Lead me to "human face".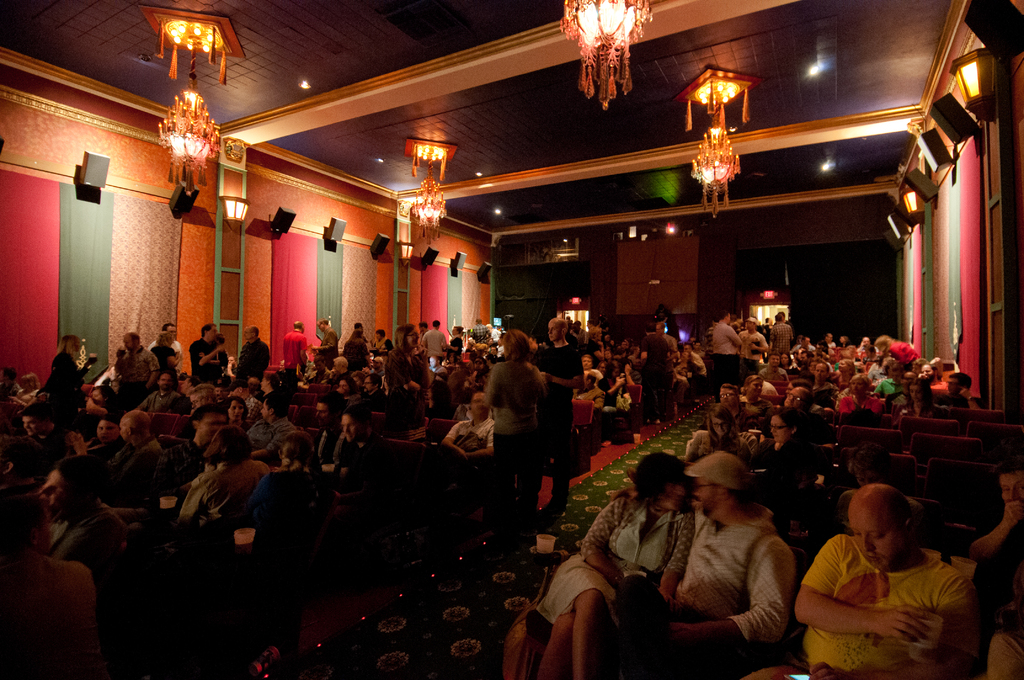
Lead to bbox=[338, 411, 363, 442].
